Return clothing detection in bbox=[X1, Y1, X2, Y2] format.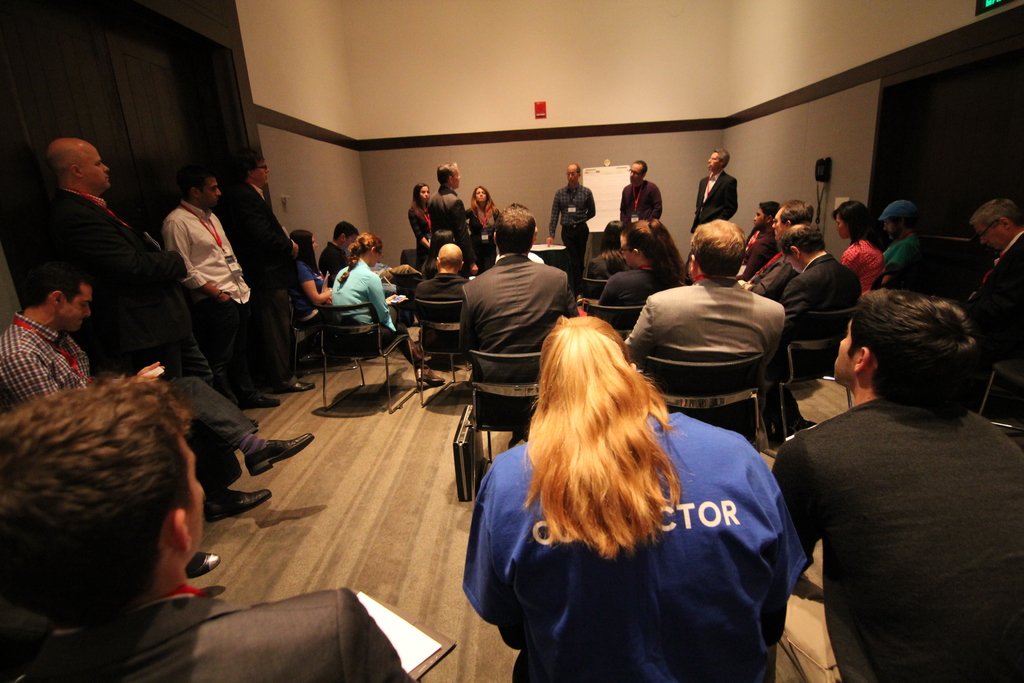
bbox=[781, 254, 861, 425].
